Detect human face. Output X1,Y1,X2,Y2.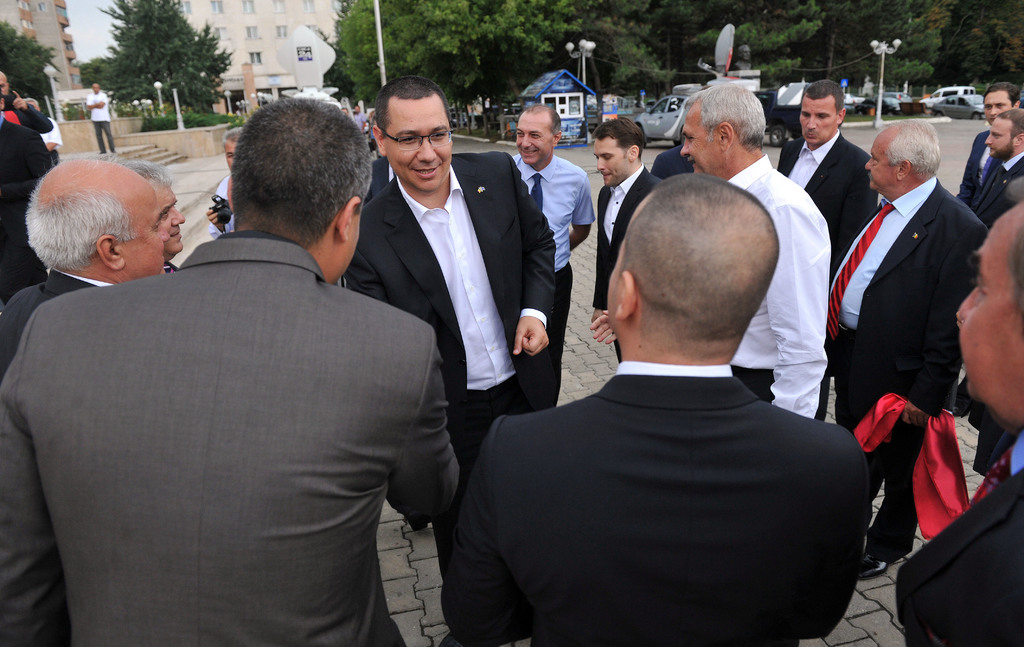
978,119,1018,155.
